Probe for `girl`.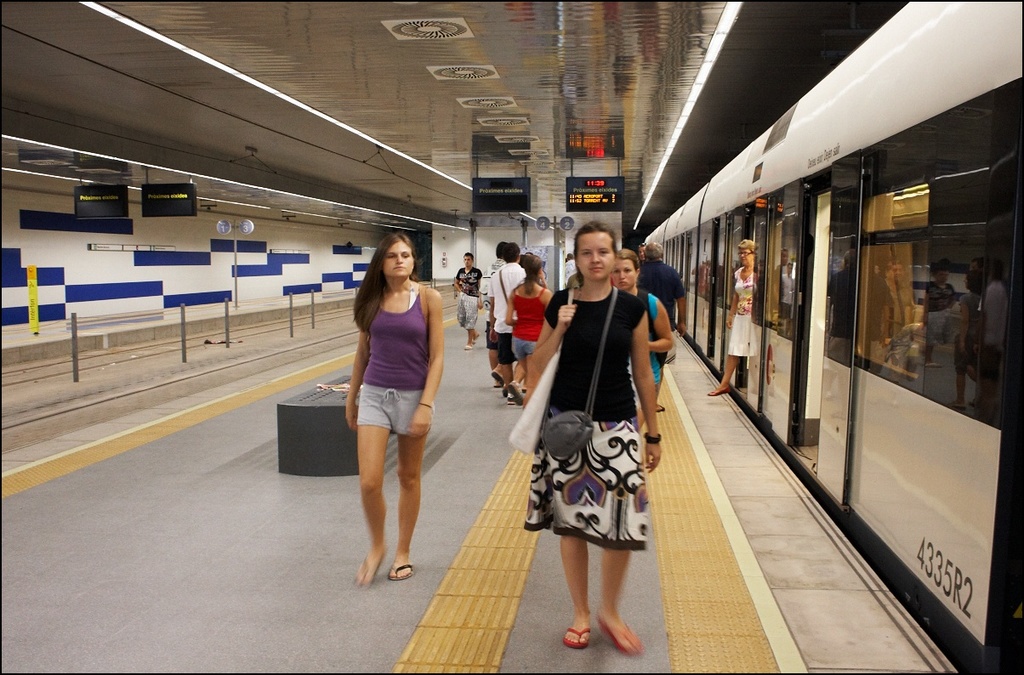
Probe result: rect(340, 235, 443, 593).
